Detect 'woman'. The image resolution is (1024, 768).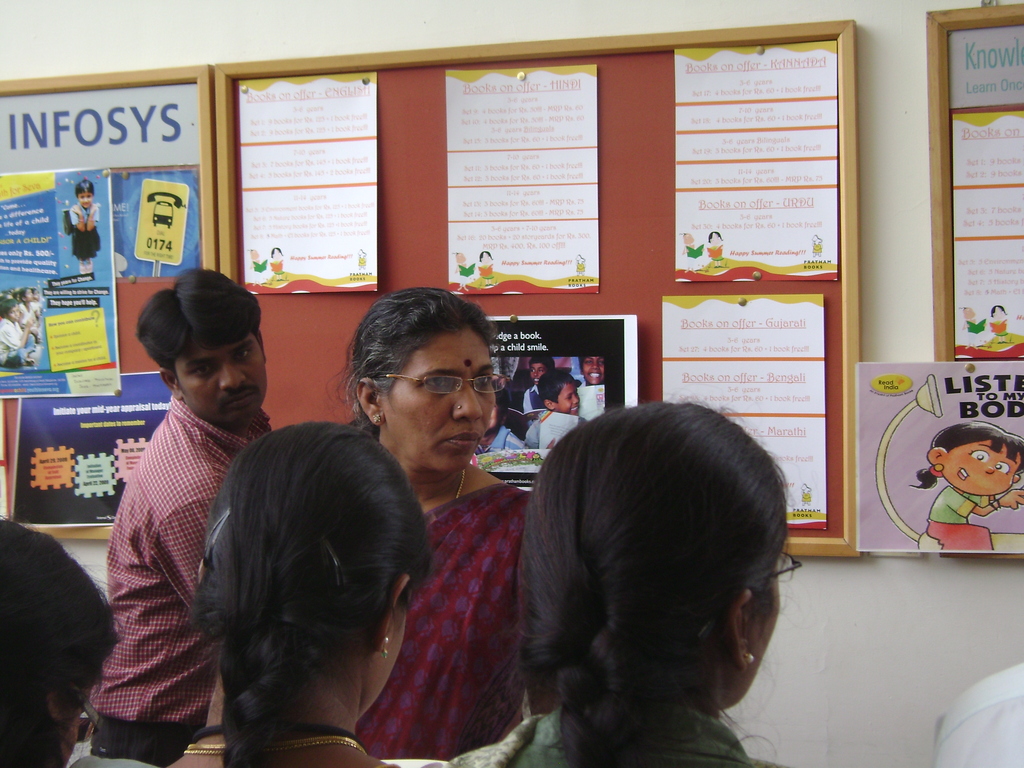
[148, 375, 444, 767].
